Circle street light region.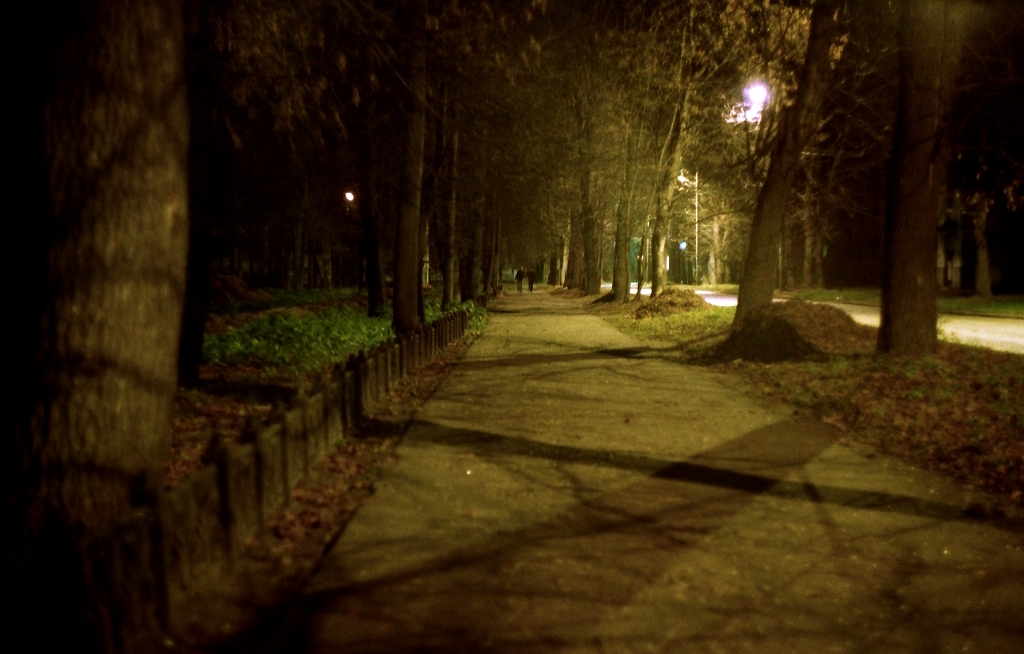
Region: BBox(675, 163, 702, 288).
